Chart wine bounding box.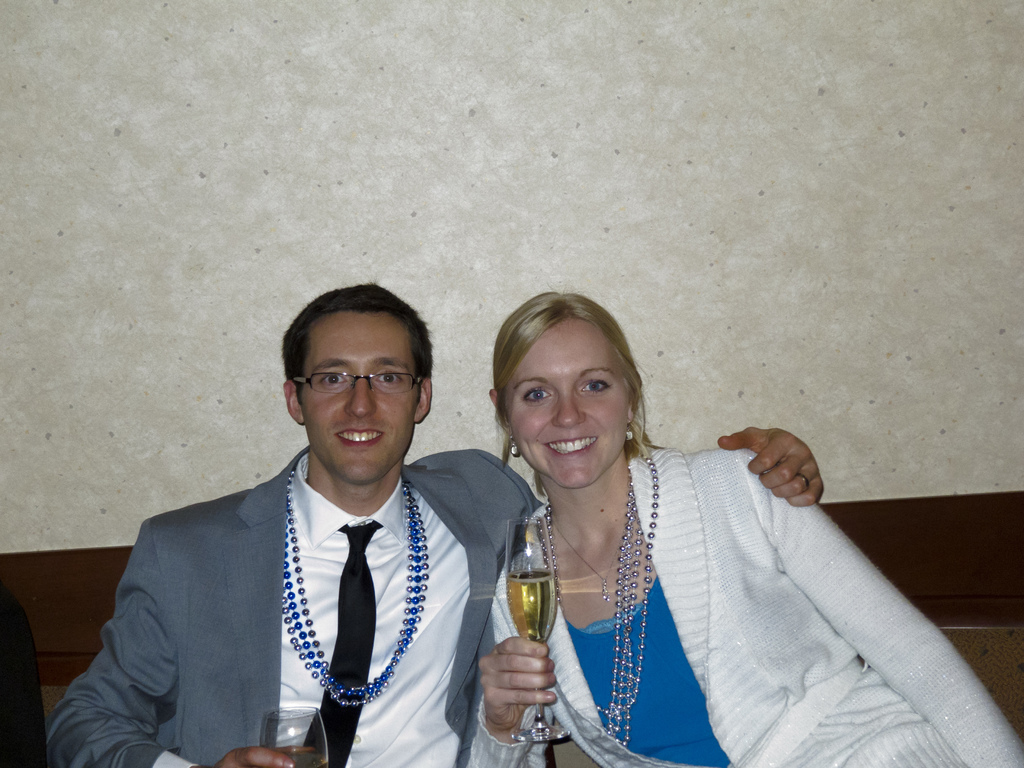
Charted: 505,567,555,643.
